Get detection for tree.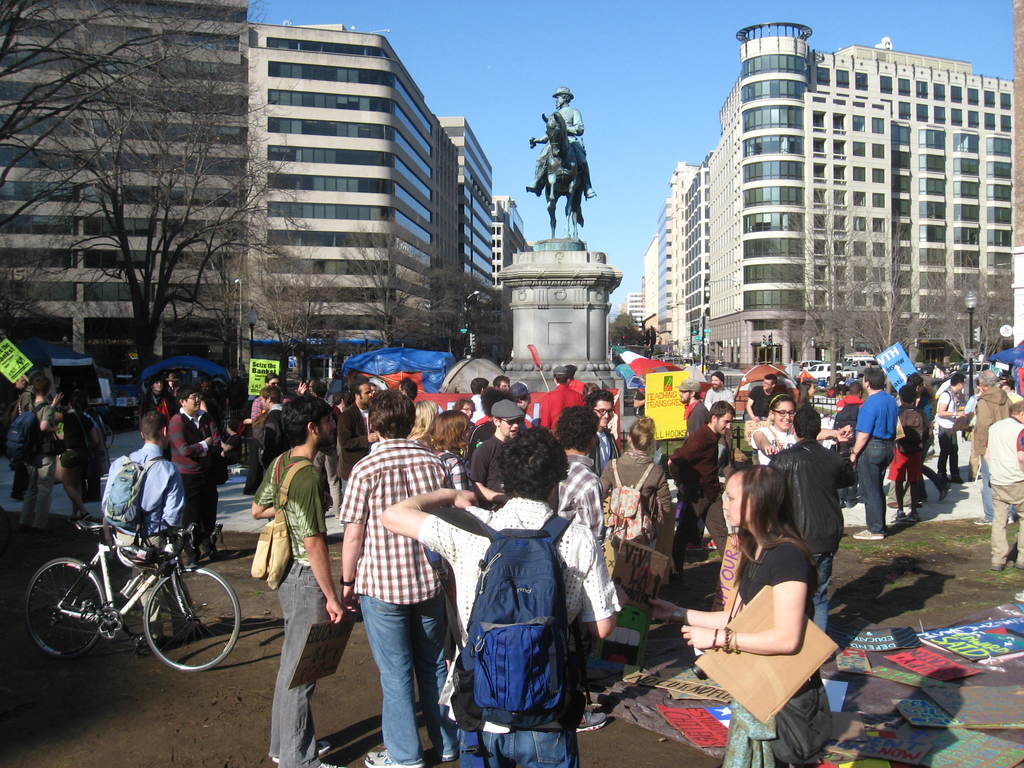
Detection: x1=413 y1=267 x2=497 y2=376.
